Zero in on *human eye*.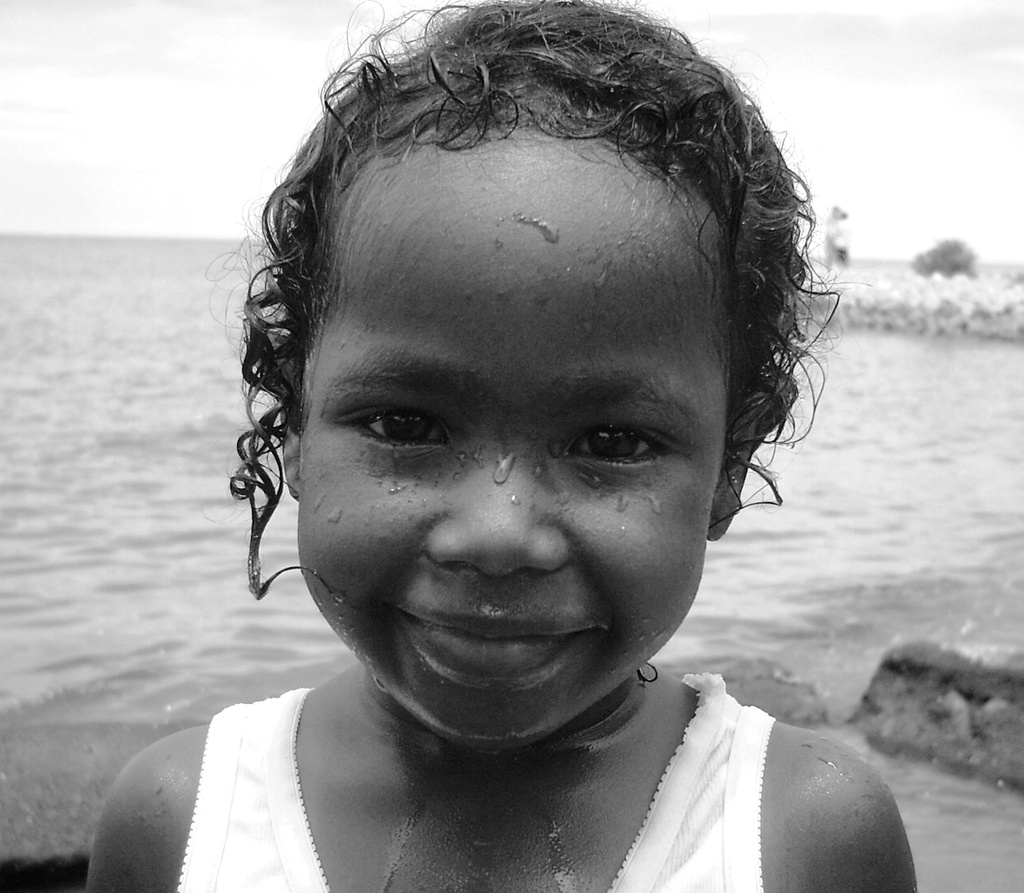
Zeroed in: pyautogui.locateOnScreen(337, 397, 453, 458).
